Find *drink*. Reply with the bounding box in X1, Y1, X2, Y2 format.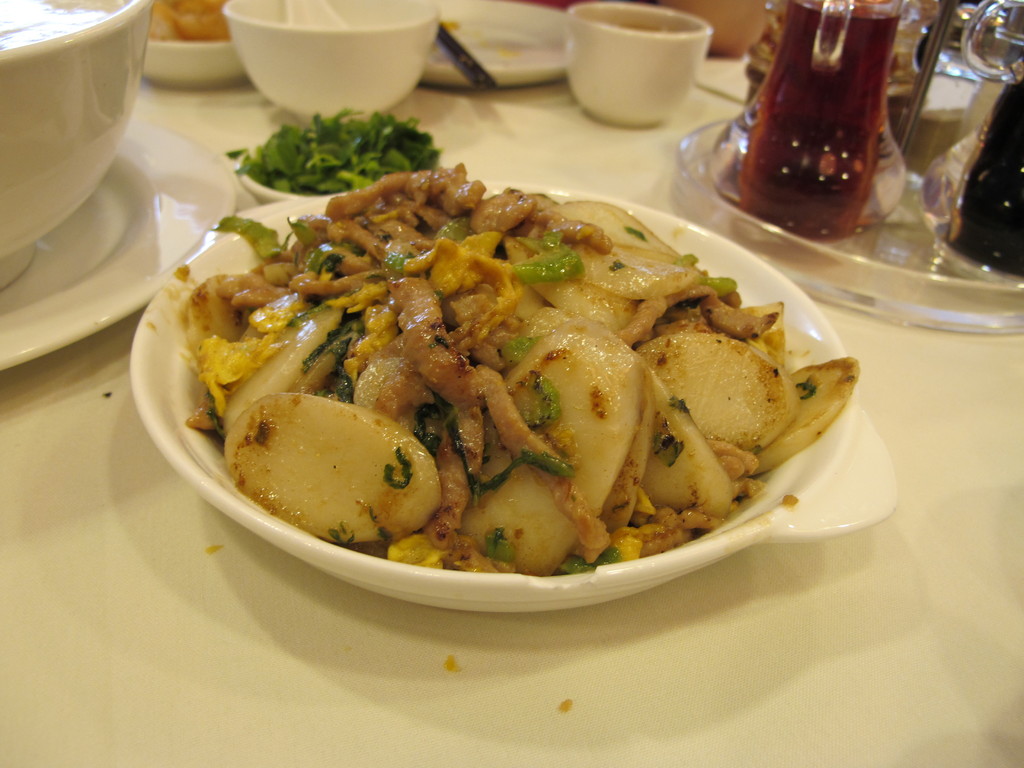
945, 74, 1023, 280.
